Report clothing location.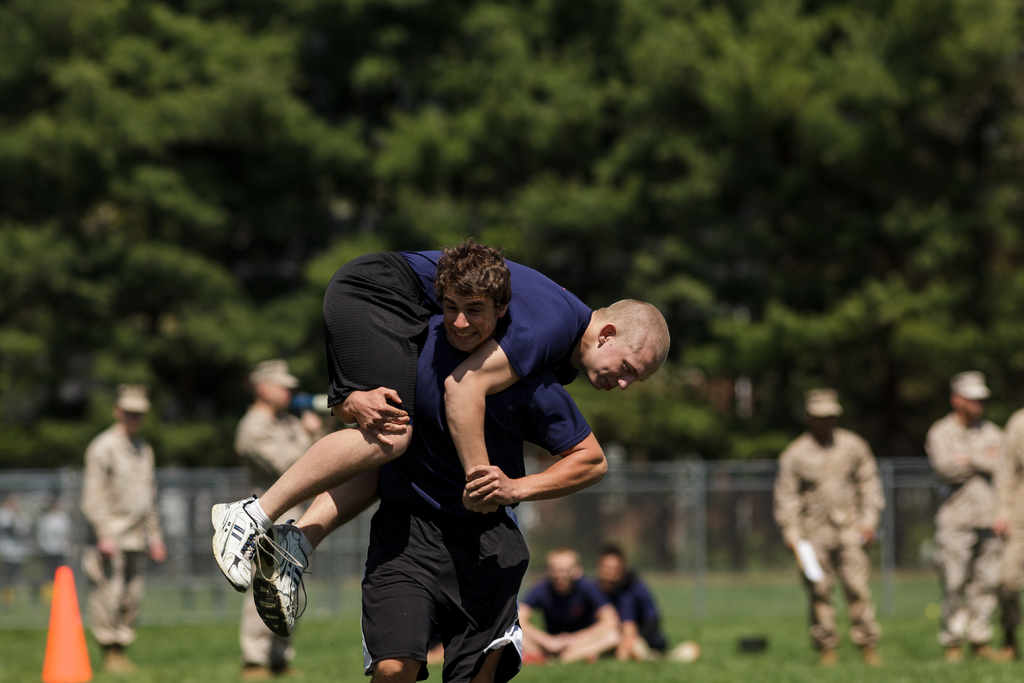
Report: [left=799, top=383, right=840, bottom=417].
